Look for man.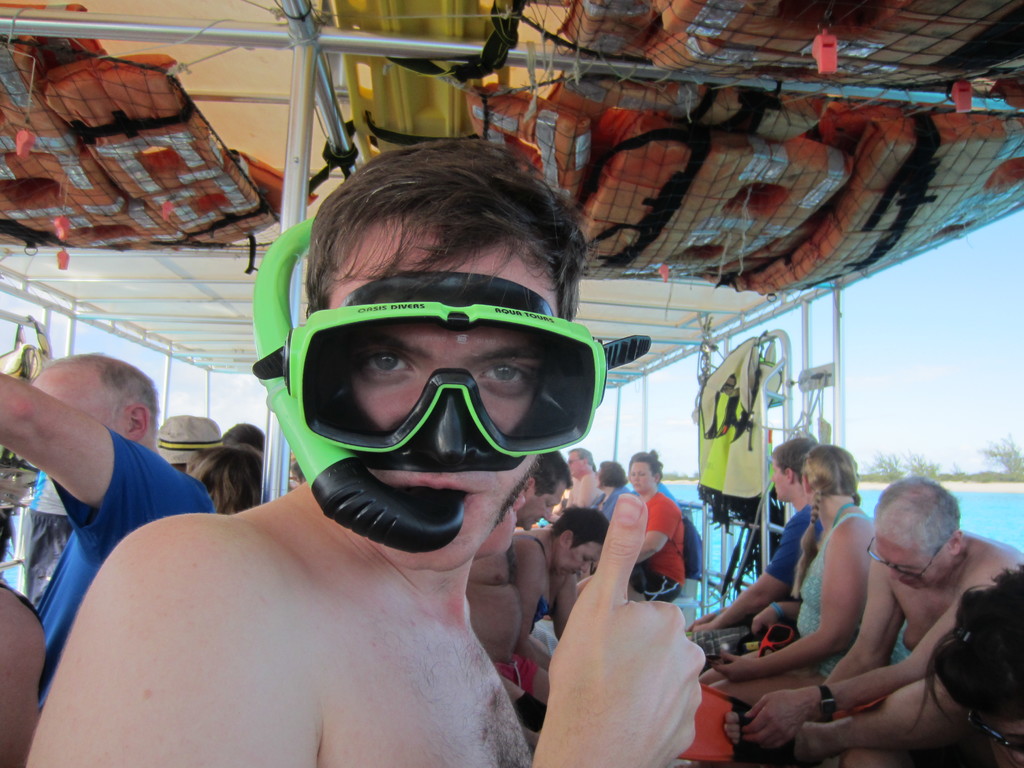
Found: (left=467, top=448, right=570, bottom=738).
